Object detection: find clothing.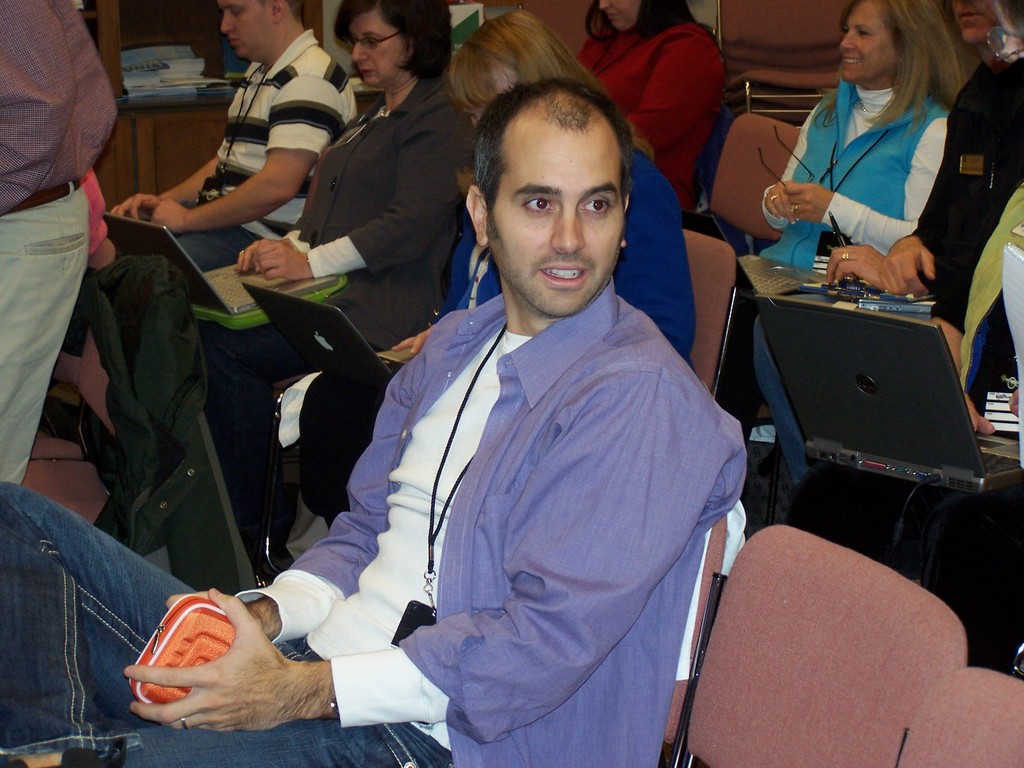
rect(195, 70, 469, 570).
